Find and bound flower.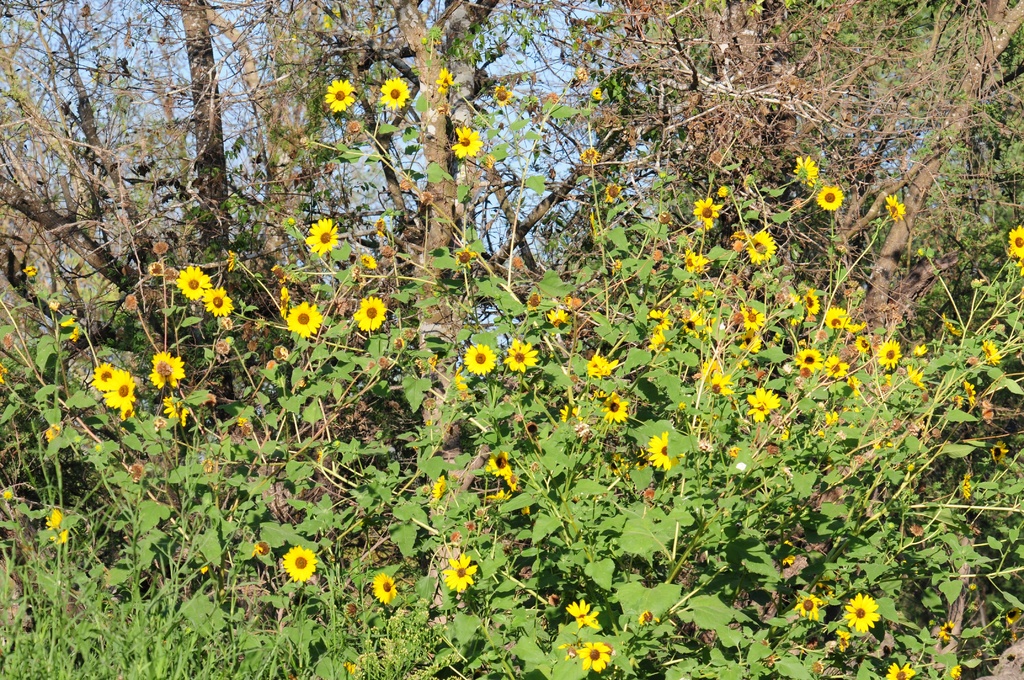
Bound: [left=248, top=539, right=270, bottom=554].
